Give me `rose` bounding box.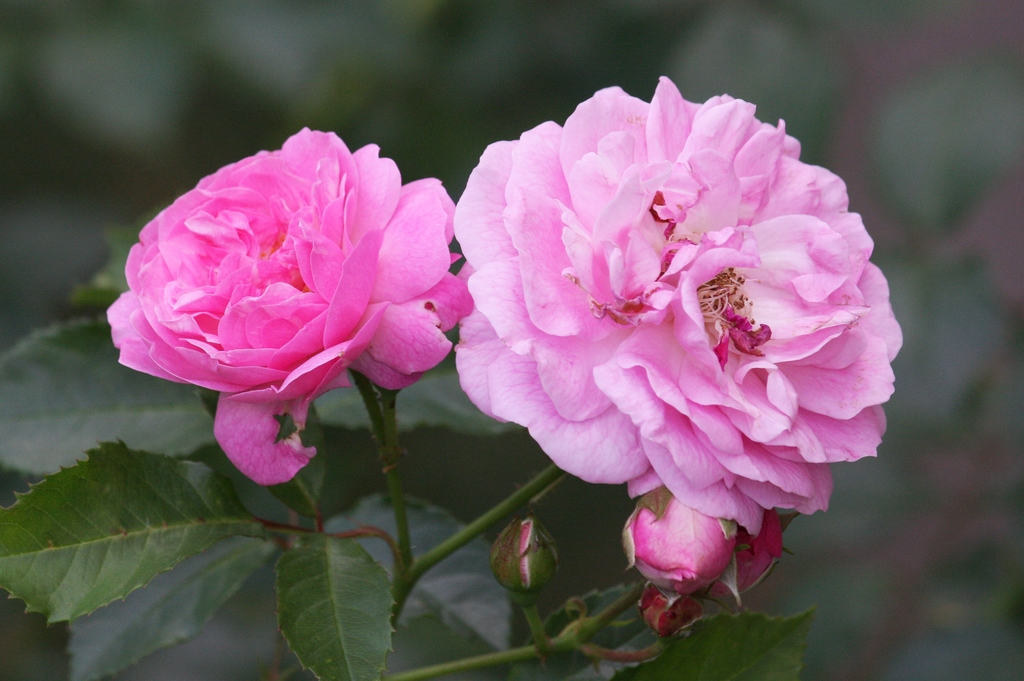
<box>621,489,741,596</box>.
